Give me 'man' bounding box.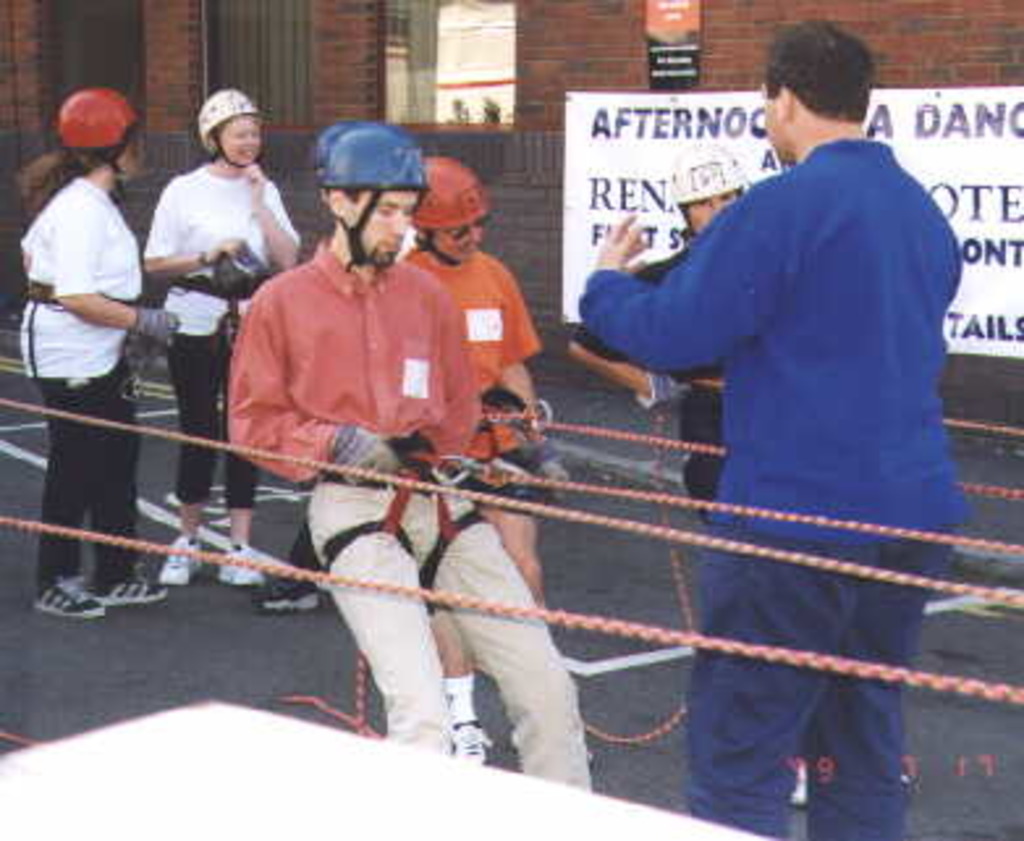
l=225, t=123, r=592, b=786.
